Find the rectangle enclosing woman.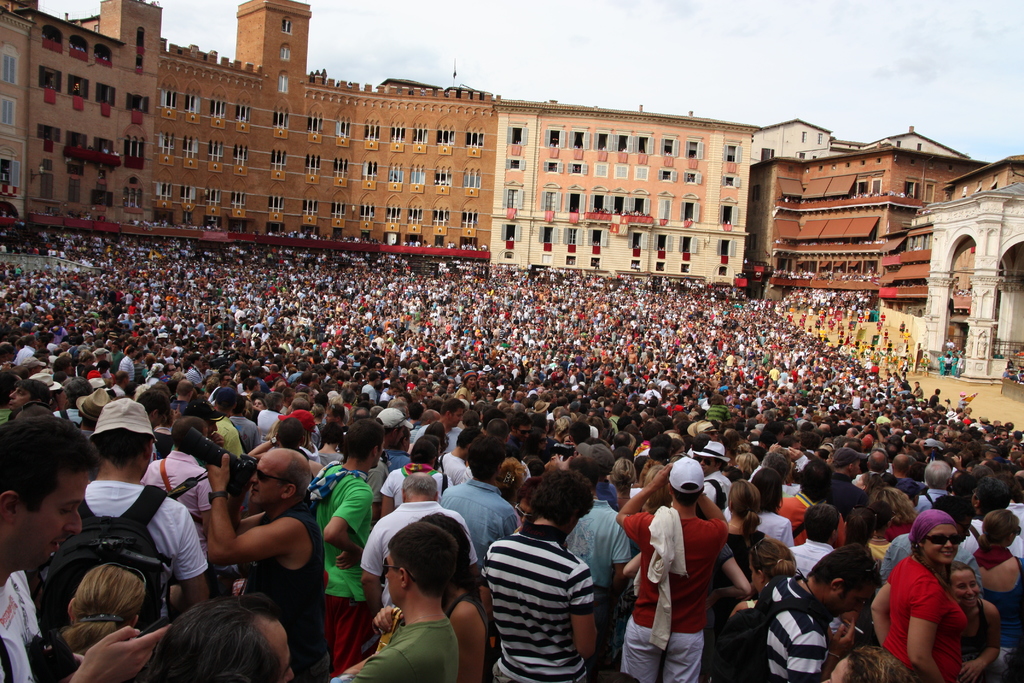
Rect(867, 479, 921, 534).
